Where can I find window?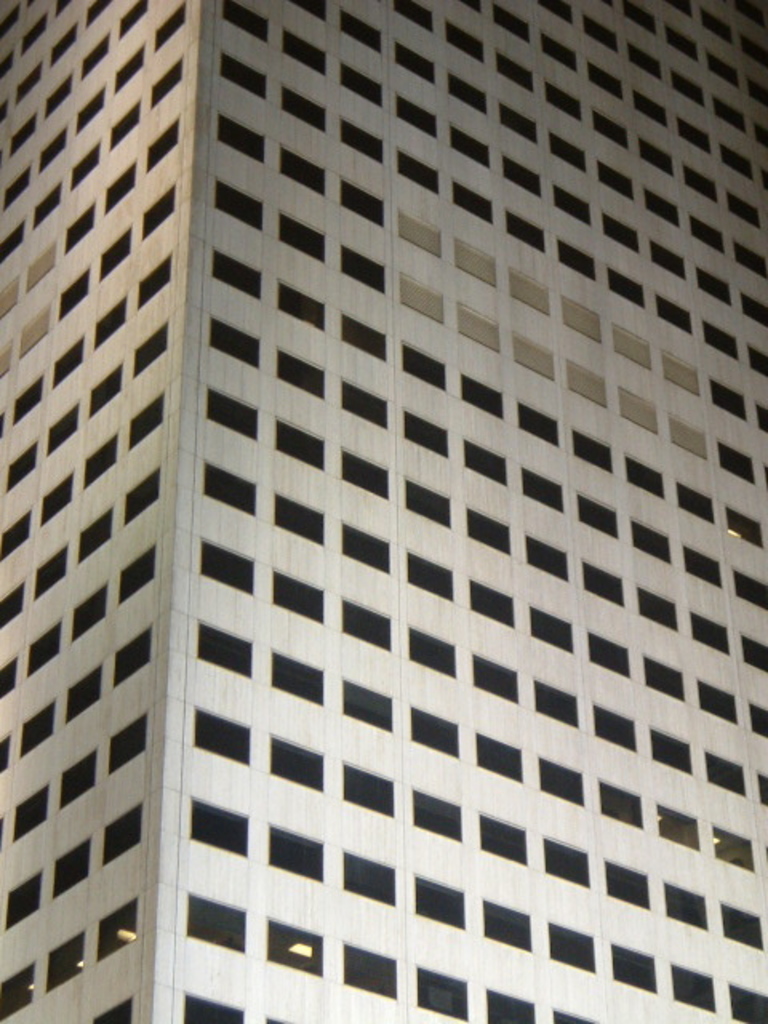
You can find it at region(666, 349, 706, 397).
